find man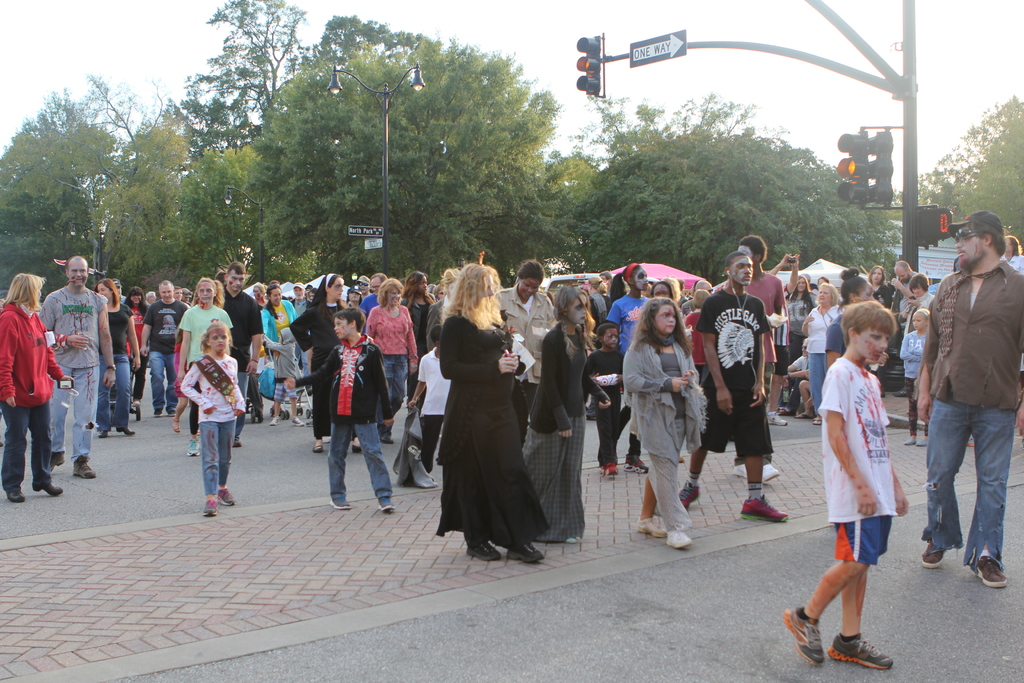
<bbox>291, 278, 308, 322</bbox>
